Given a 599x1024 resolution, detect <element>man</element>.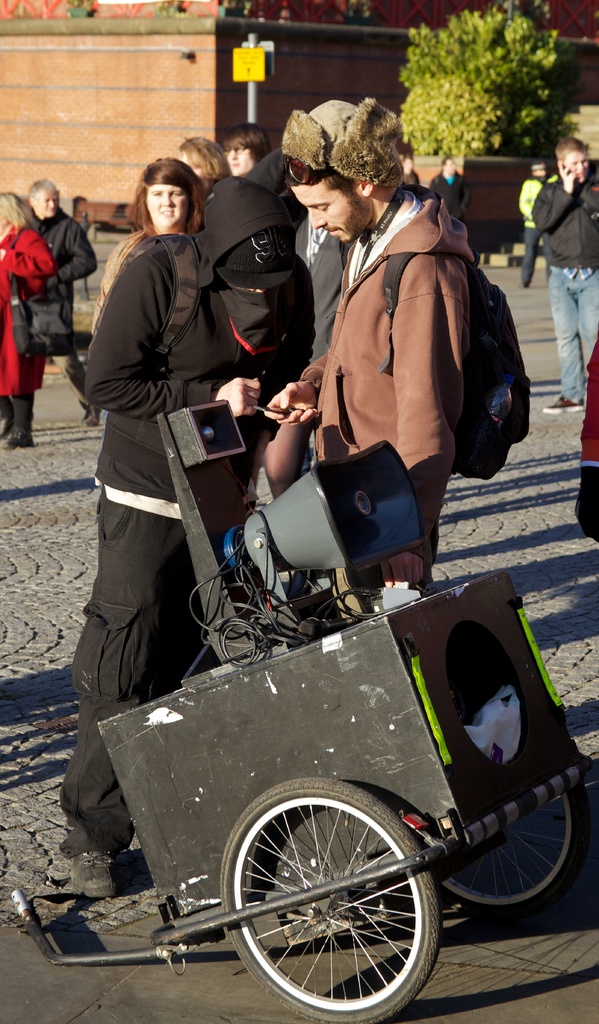
BBox(533, 139, 598, 419).
